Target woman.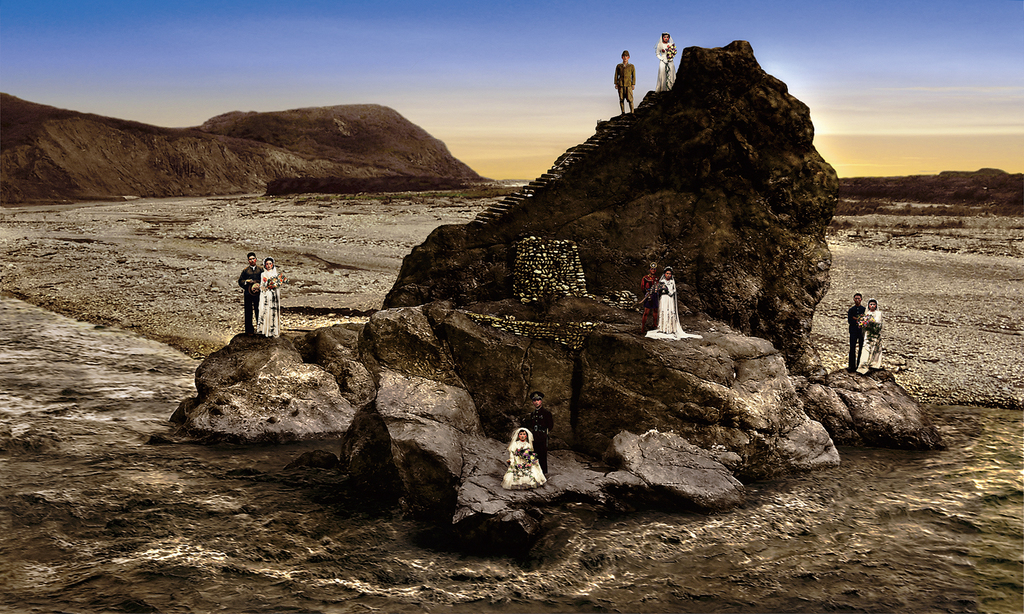
Target region: x1=255, y1=249, x2=282, y2=343.
